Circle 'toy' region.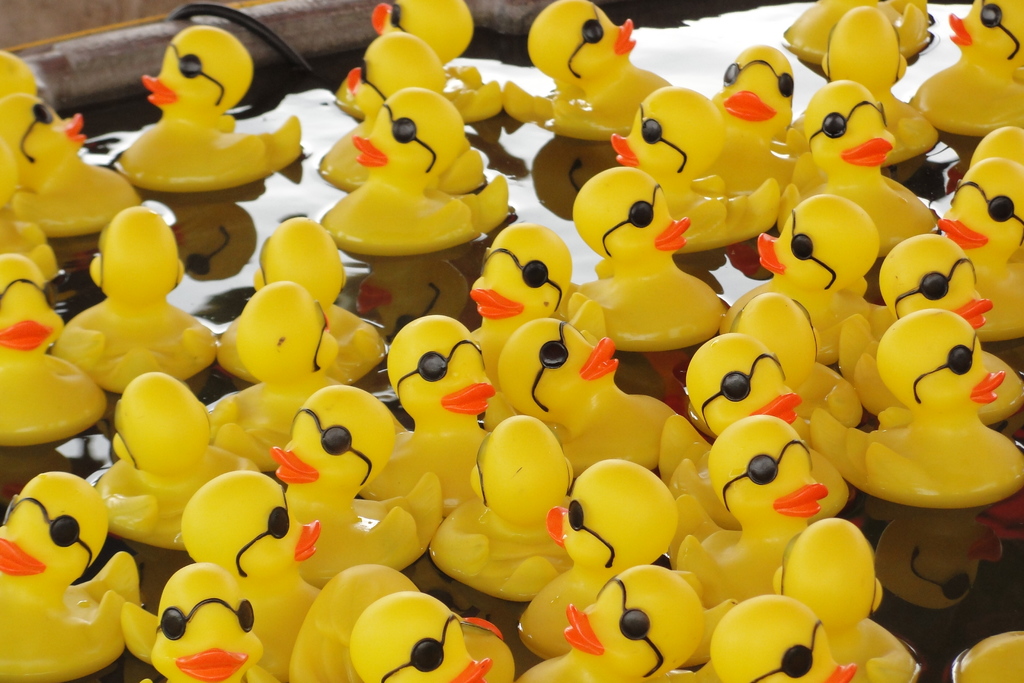
Region: <bbox>424, 418, 584, 600</bbox>.
